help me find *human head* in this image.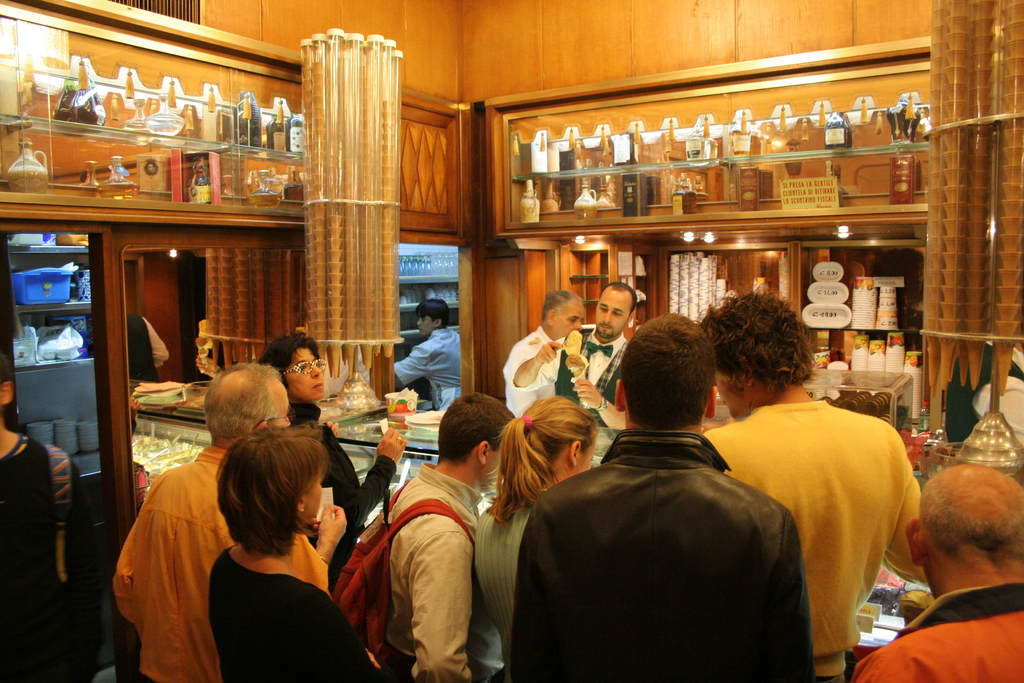
Found it: {"left": 593, "top": 283, "right": 633, "bottom": 337}.
